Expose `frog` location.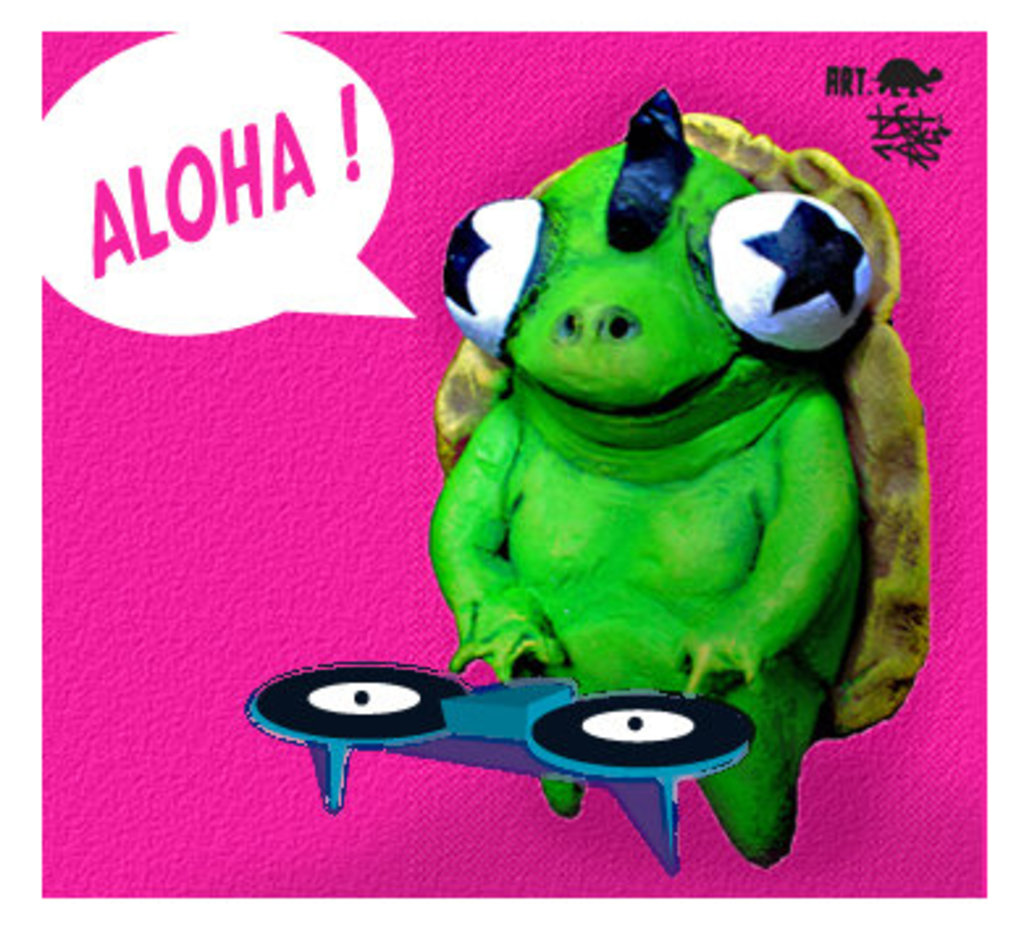
Exposed at 412, 89, 887, 869.
